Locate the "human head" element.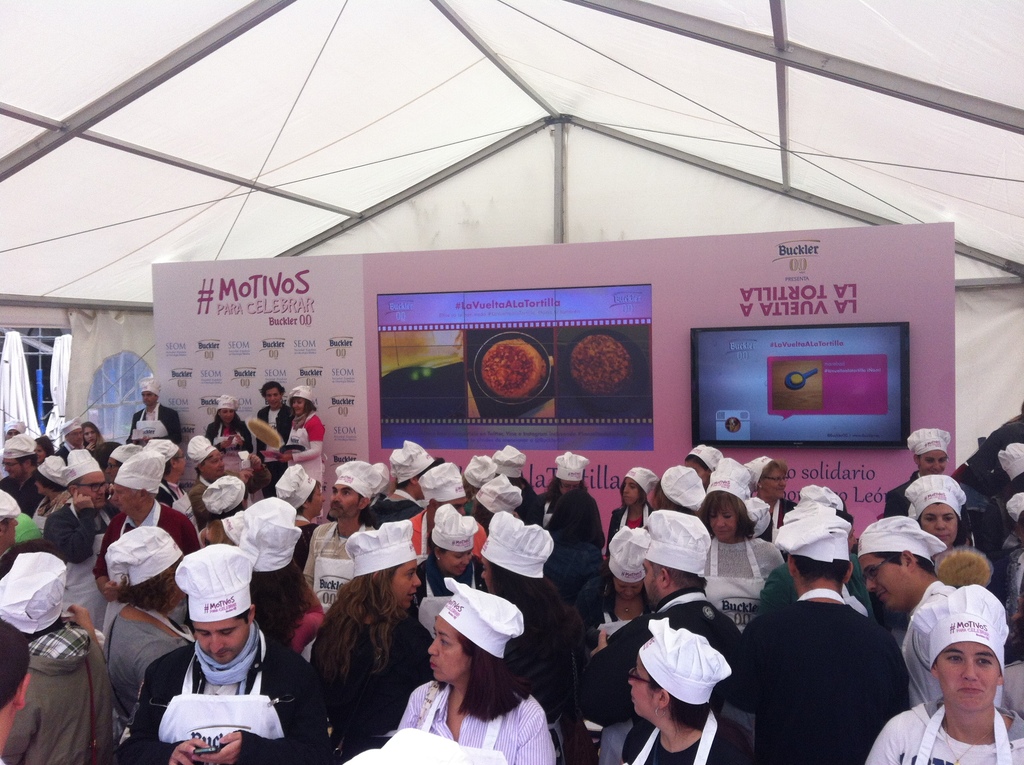
Element bbox: (x1=902, y1=477, x2=966, y2=542).
